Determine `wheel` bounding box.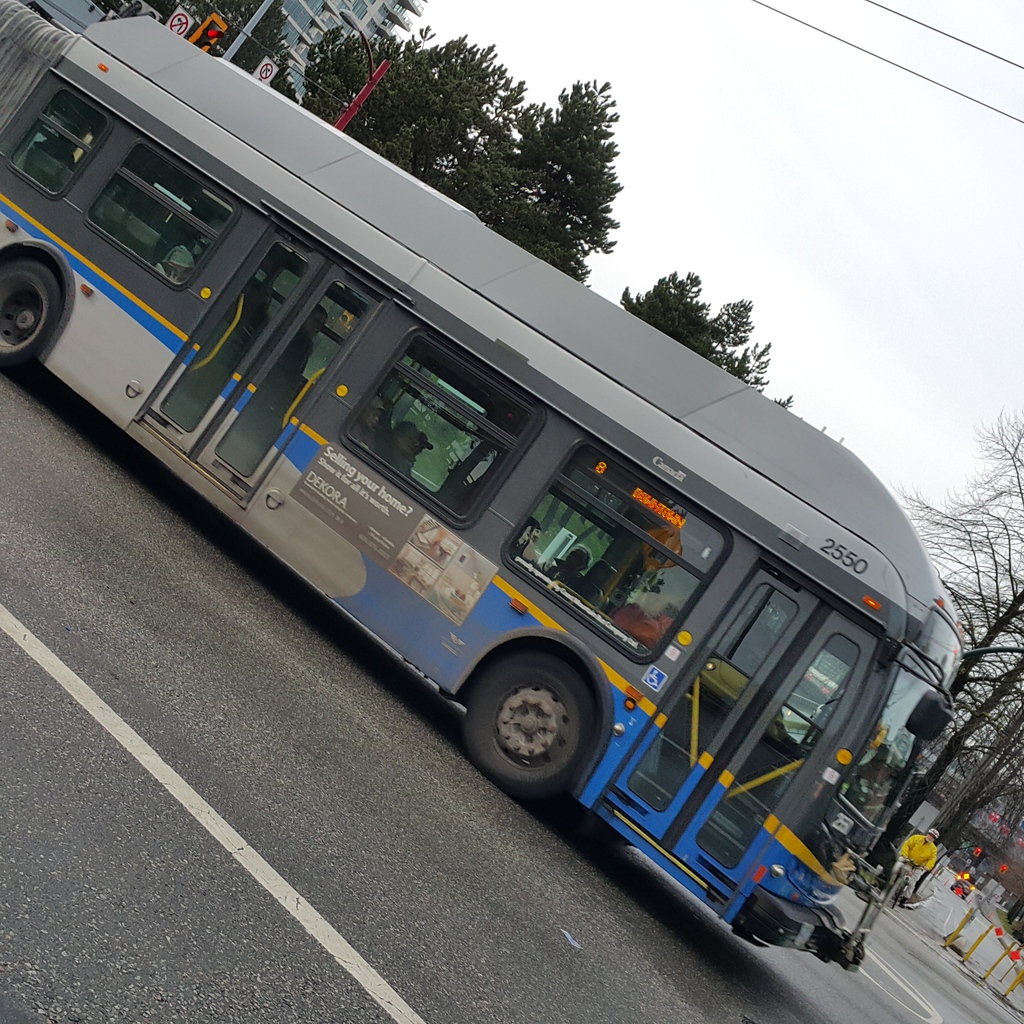
Determined: {"left": 461, "top": 652, "right": 599, "bottom": 805}.
